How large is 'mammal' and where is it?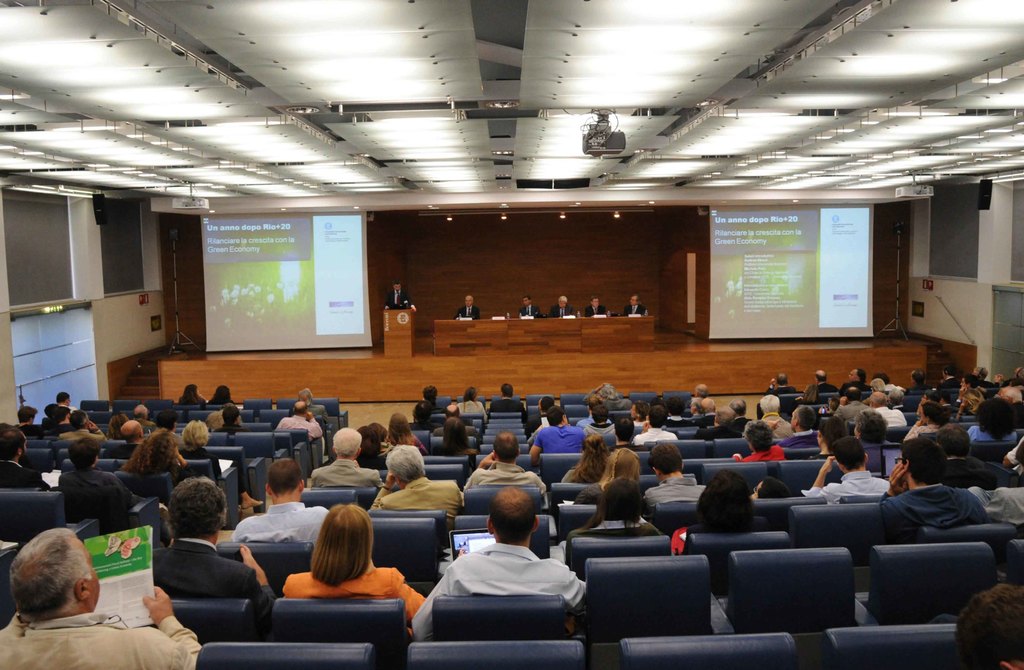
Bounding box: box=[559, 470, 664, 569].
